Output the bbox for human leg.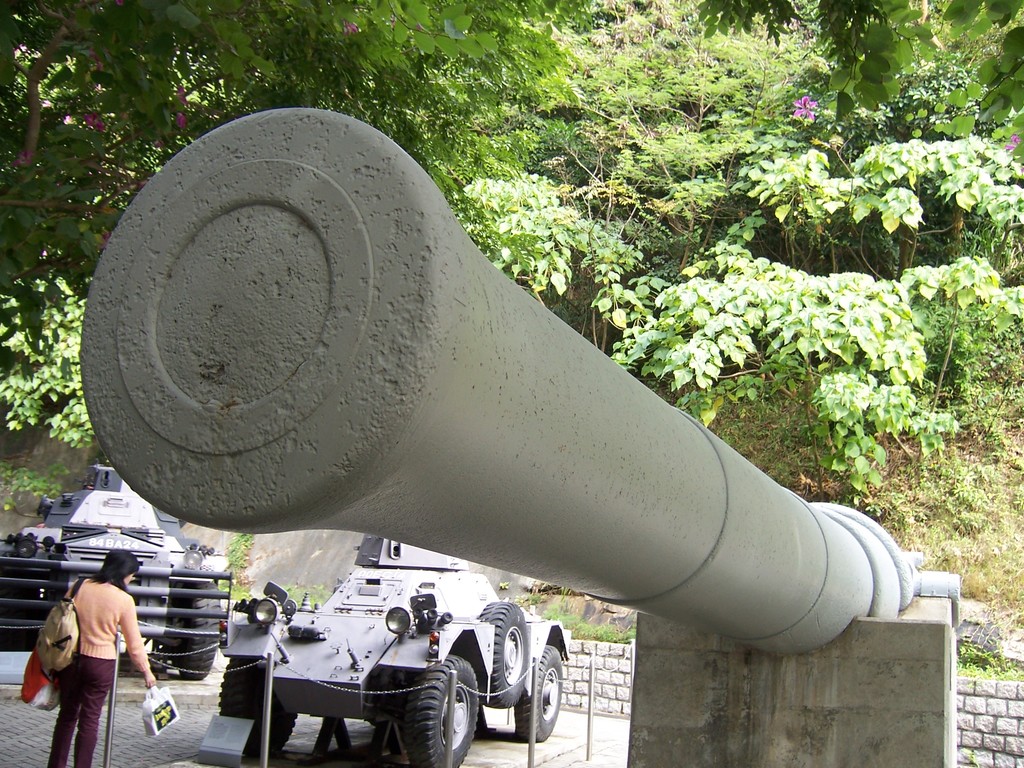
detection(76, 662, 115, 764).
